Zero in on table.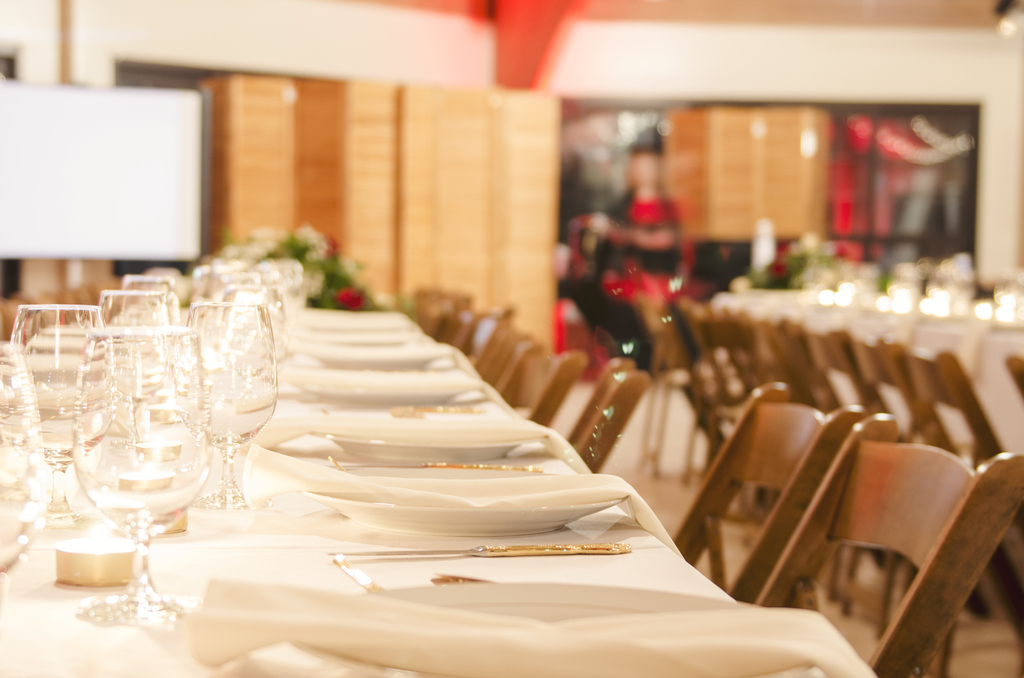
Zeroed in: (x1=0, y1=301, x2=867, y2=677).
